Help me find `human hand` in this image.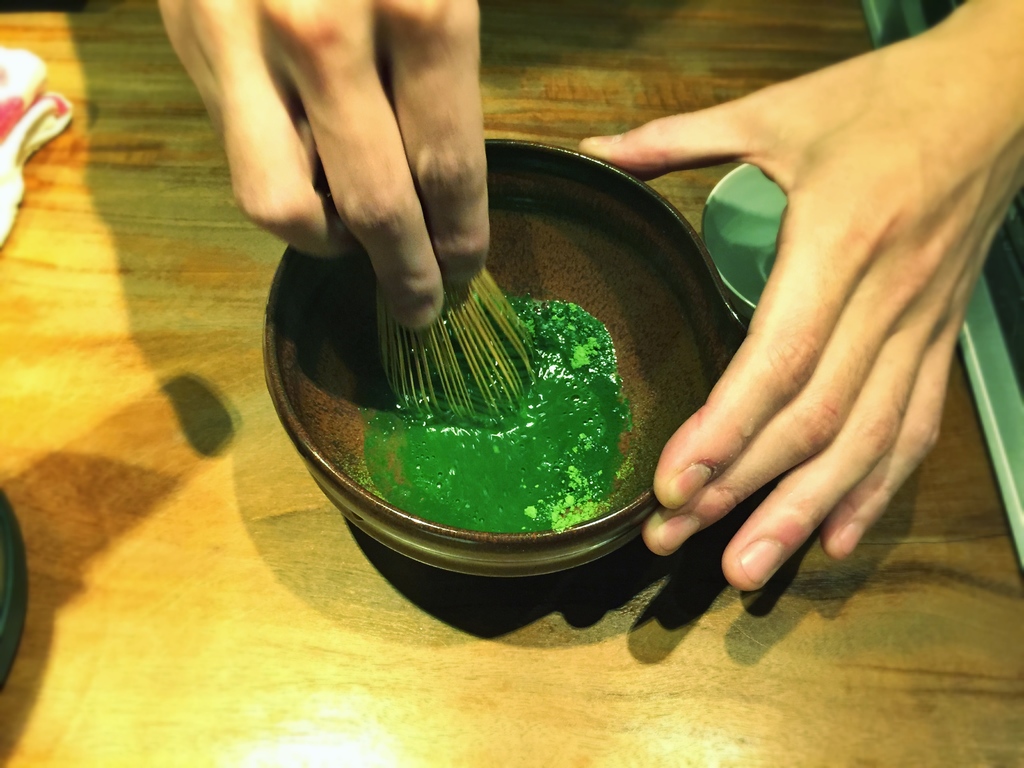
Found it: left=575, top=28, right=1023, bottom=595.
